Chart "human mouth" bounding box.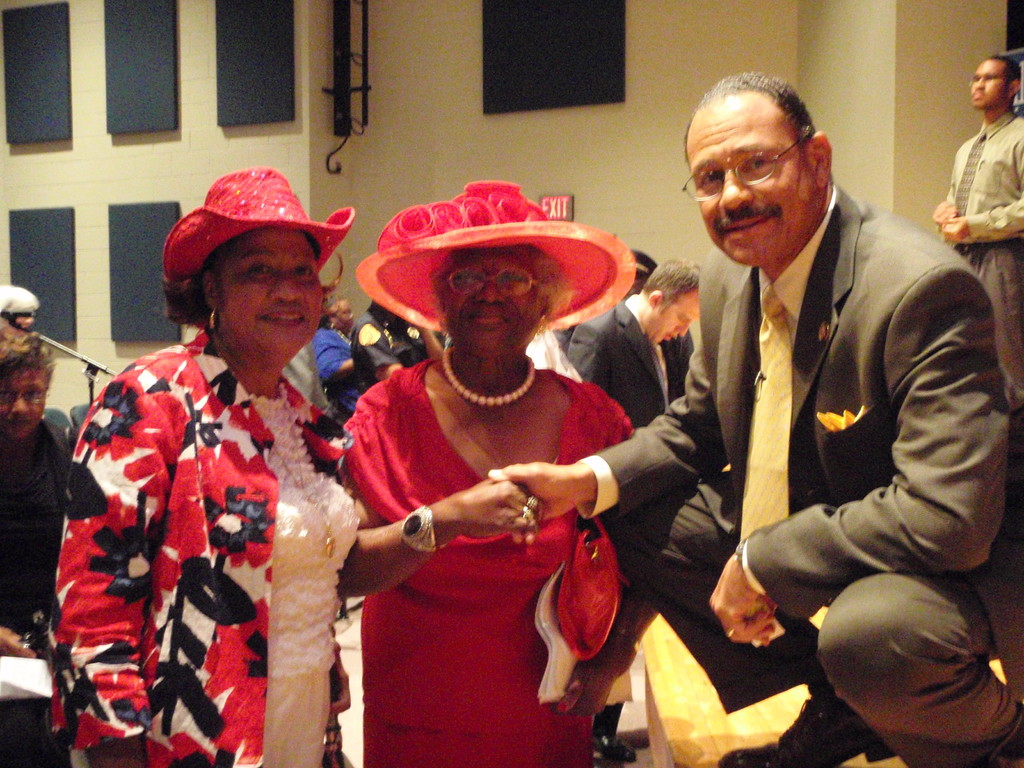
Charted: left=467, top=305, right=508, bottom=330.
